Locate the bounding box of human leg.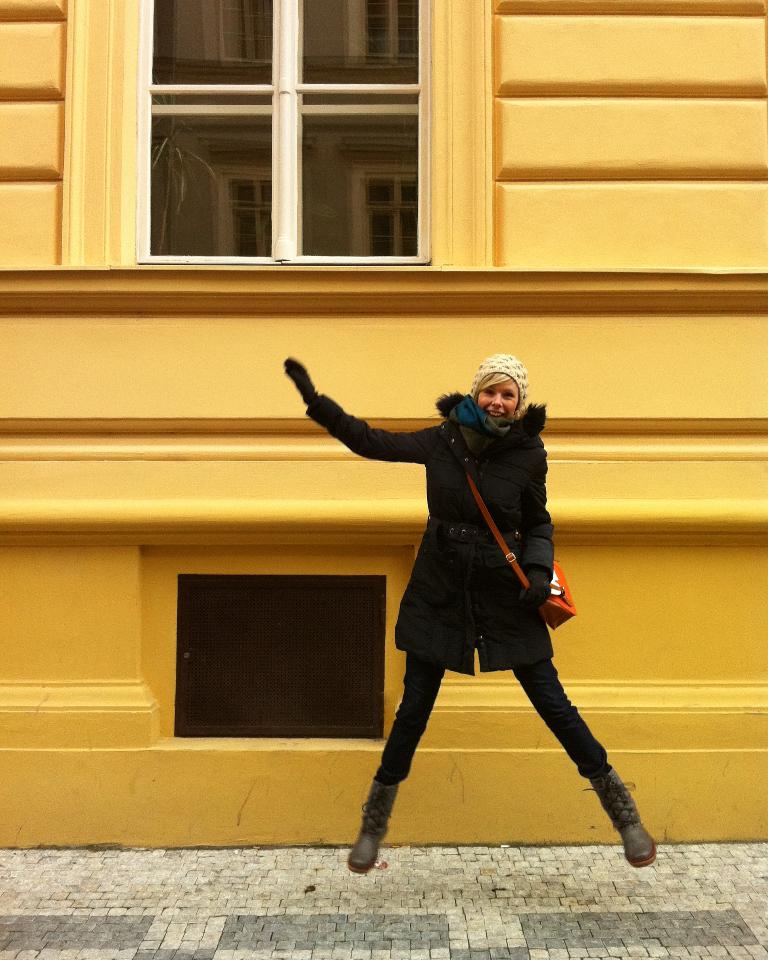
Bounding box: 346, 647, 444, 871.
